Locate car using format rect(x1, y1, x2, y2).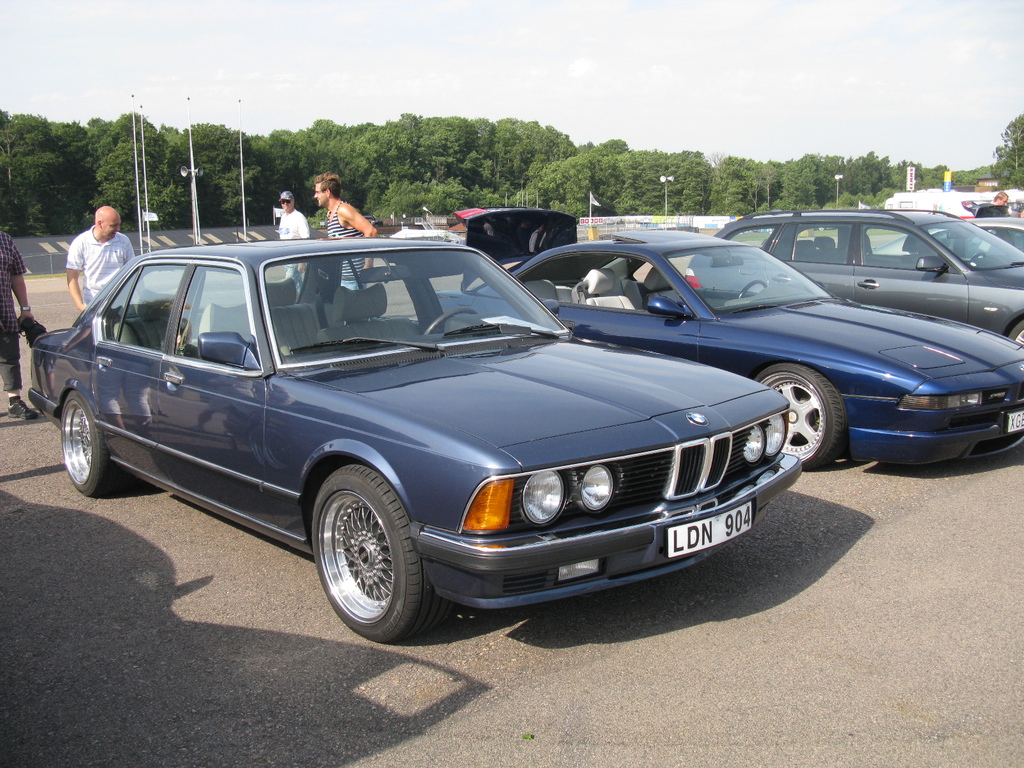
rect(686, 199, 1023, 348).
